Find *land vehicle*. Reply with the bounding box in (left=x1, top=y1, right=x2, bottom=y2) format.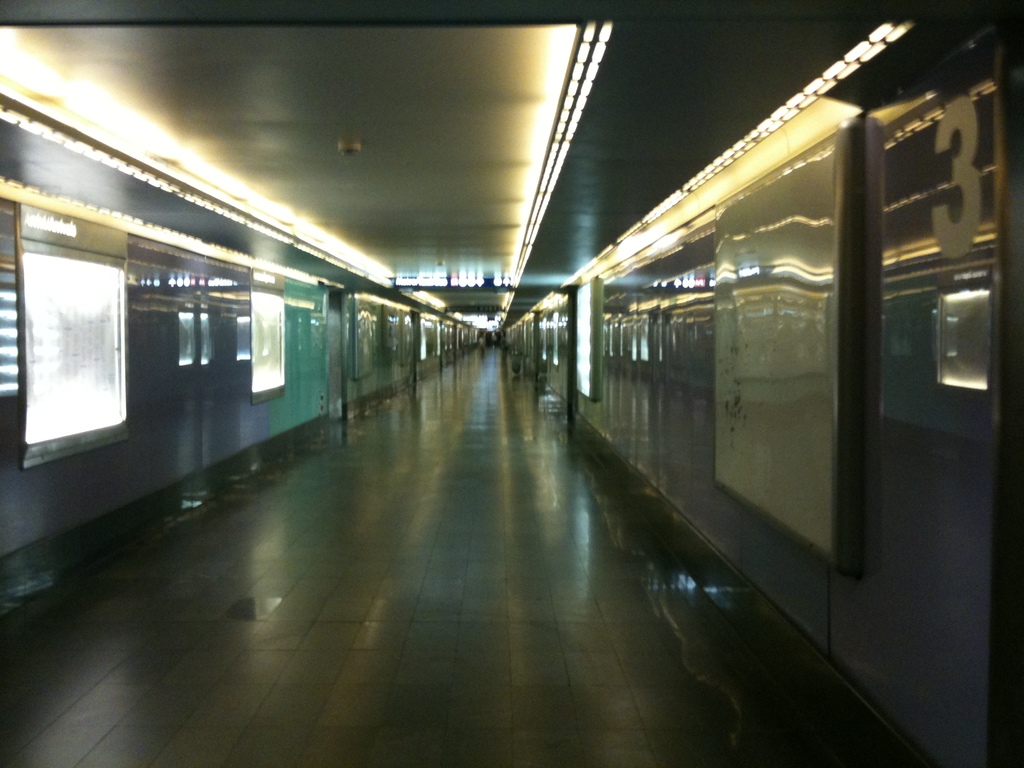
(left=497, top=0, right=1023, bottom=767).
